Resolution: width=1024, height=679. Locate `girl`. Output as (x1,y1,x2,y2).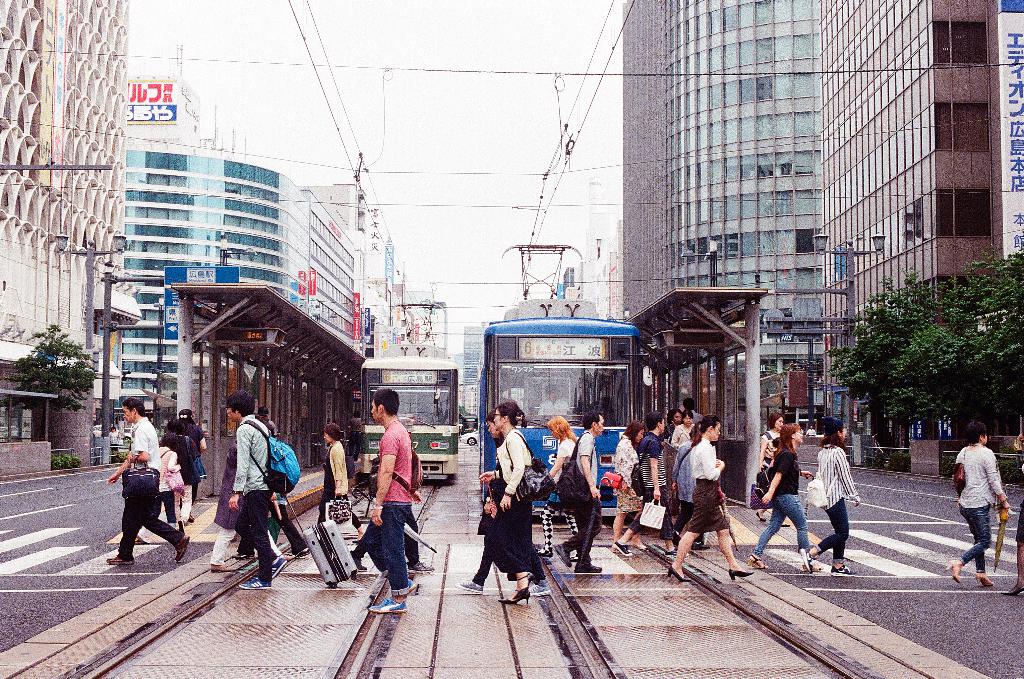
(158,432,189,528).
